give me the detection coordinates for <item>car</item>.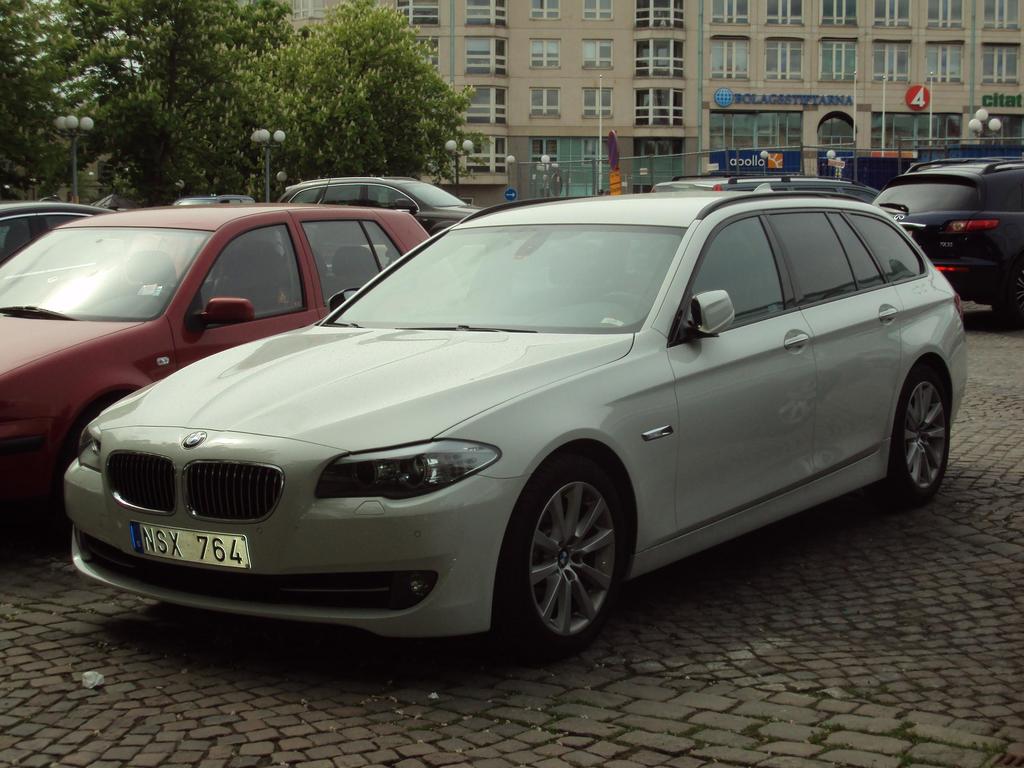
0,198,435,535.
